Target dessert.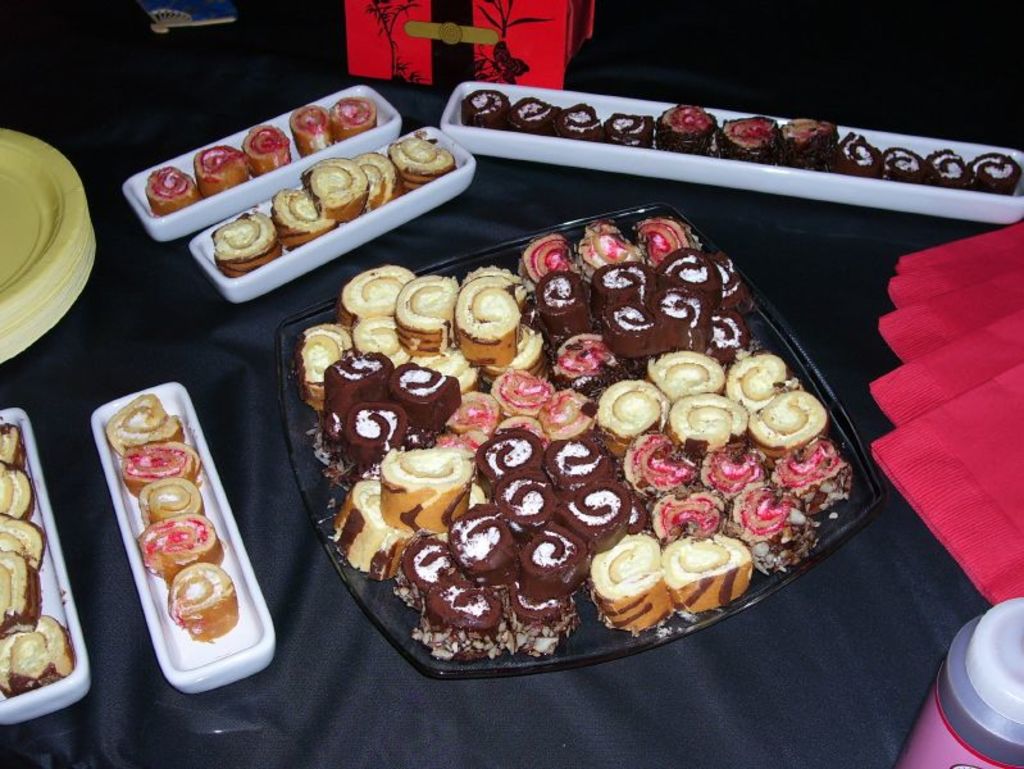
Target region: (left=550, top=100, right=599, bottom=144).
